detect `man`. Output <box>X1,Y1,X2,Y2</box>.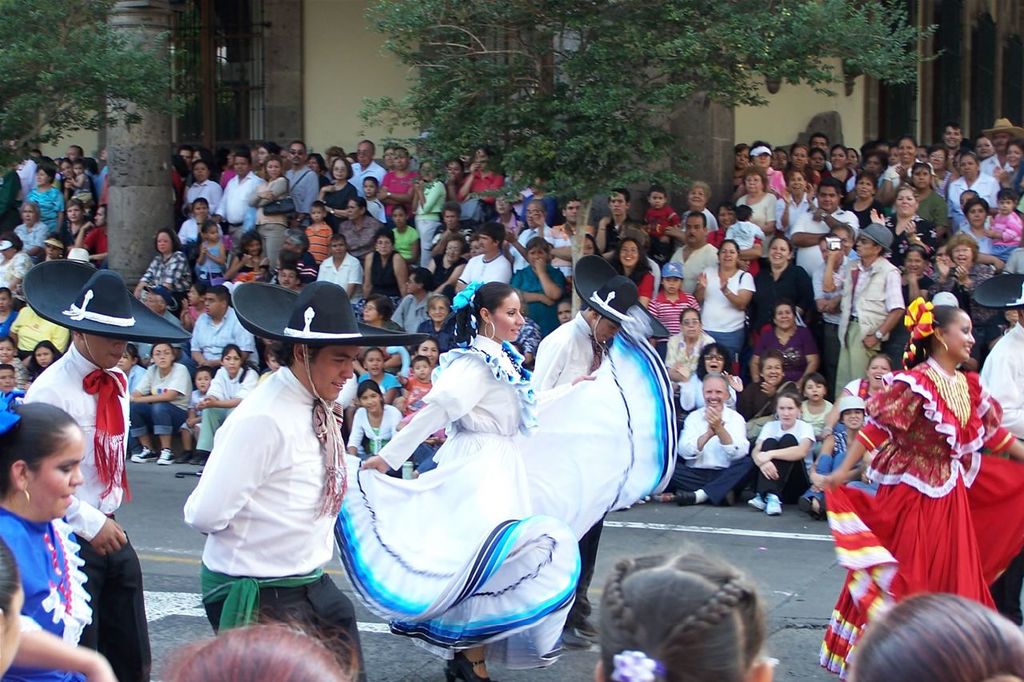
<box>830,225,856,255</box>.
